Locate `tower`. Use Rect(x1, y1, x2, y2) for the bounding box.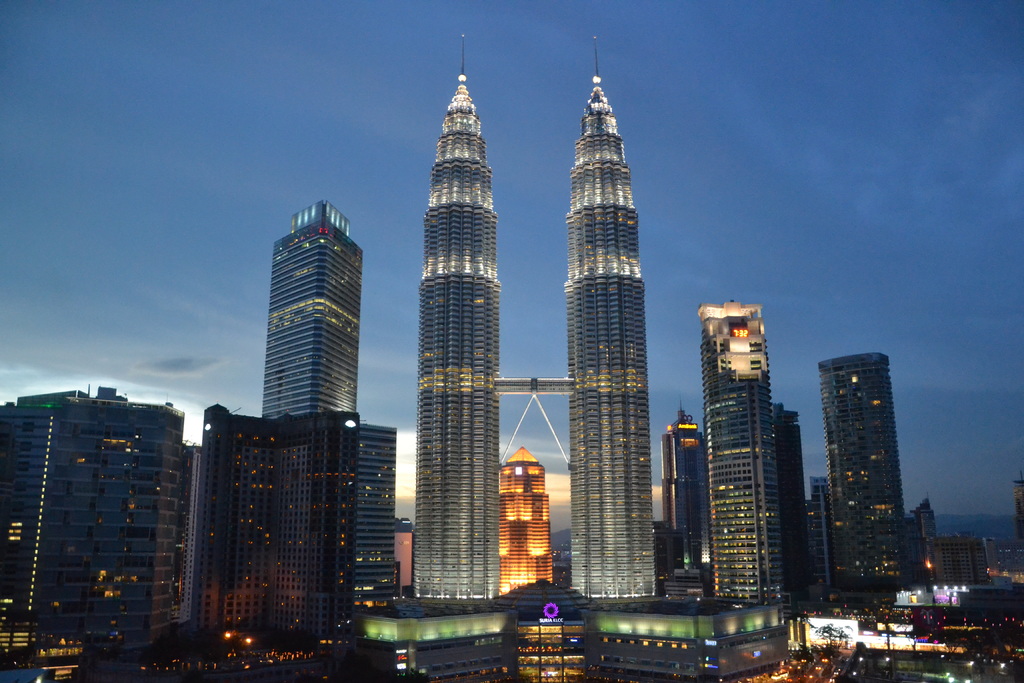
Rect(668, 409, 723, 591).
